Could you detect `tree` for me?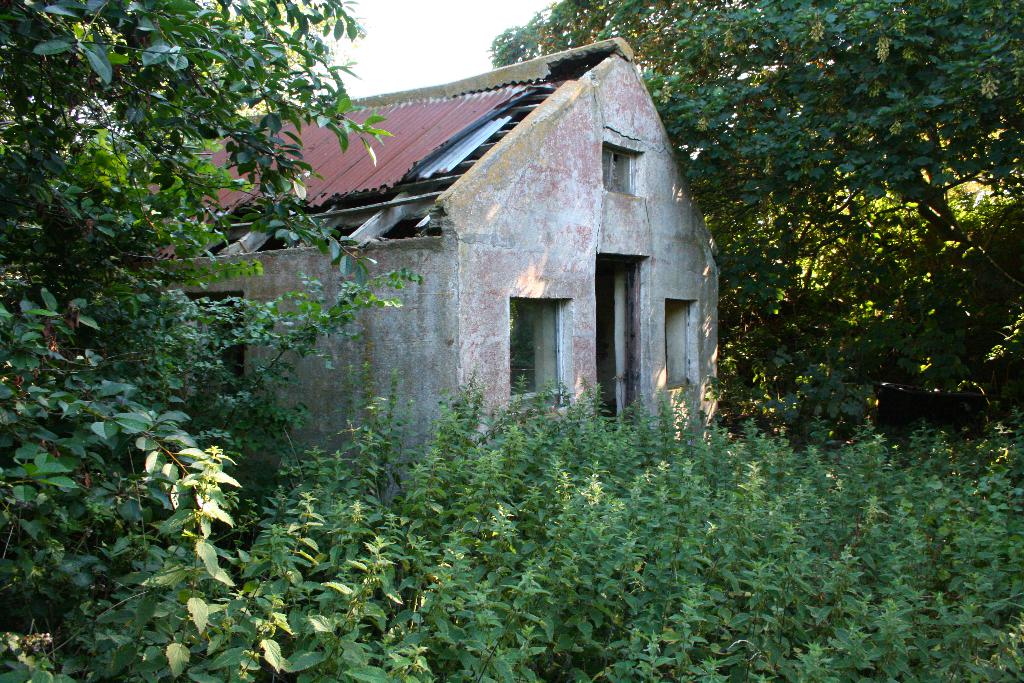
Detection result: 484 0 1023 336.
